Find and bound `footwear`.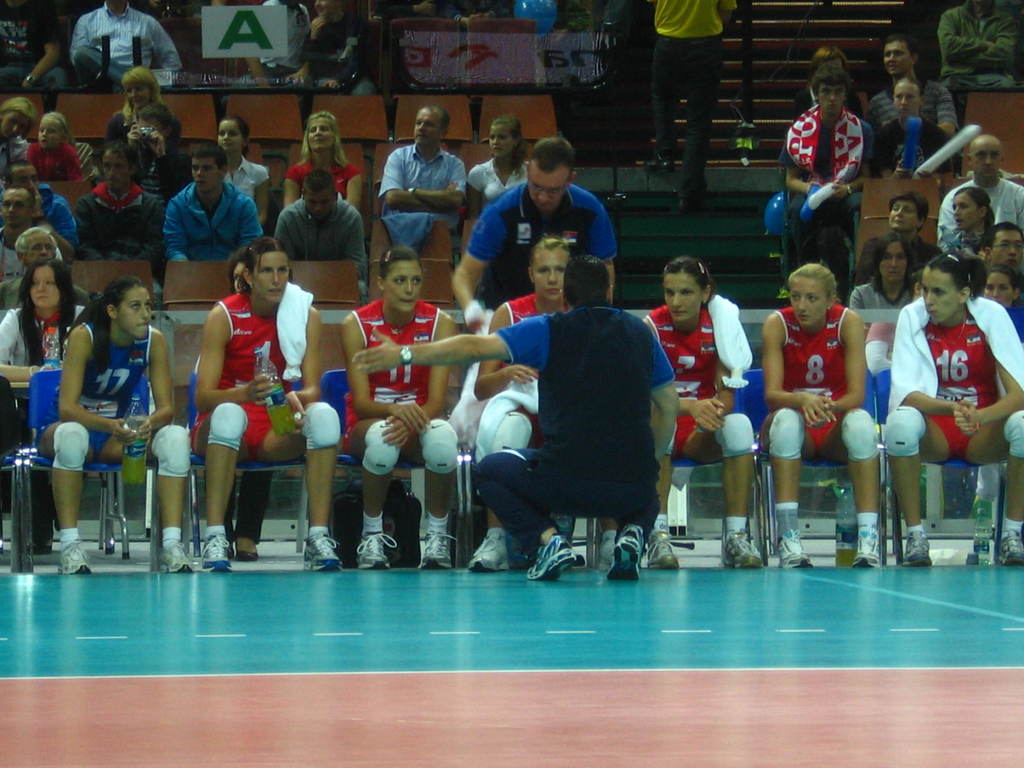
Bound: x1=676 y1=195 x2=708 y2=212.
